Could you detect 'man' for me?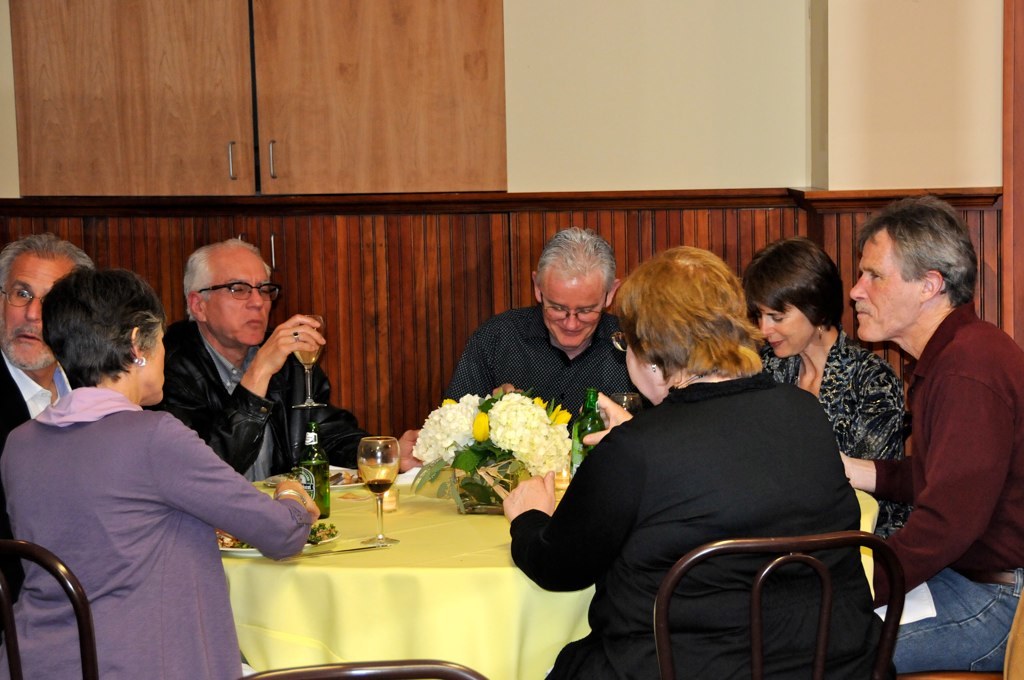
Detection result: <bbox>152, 226, 431, 488</bbox>.
